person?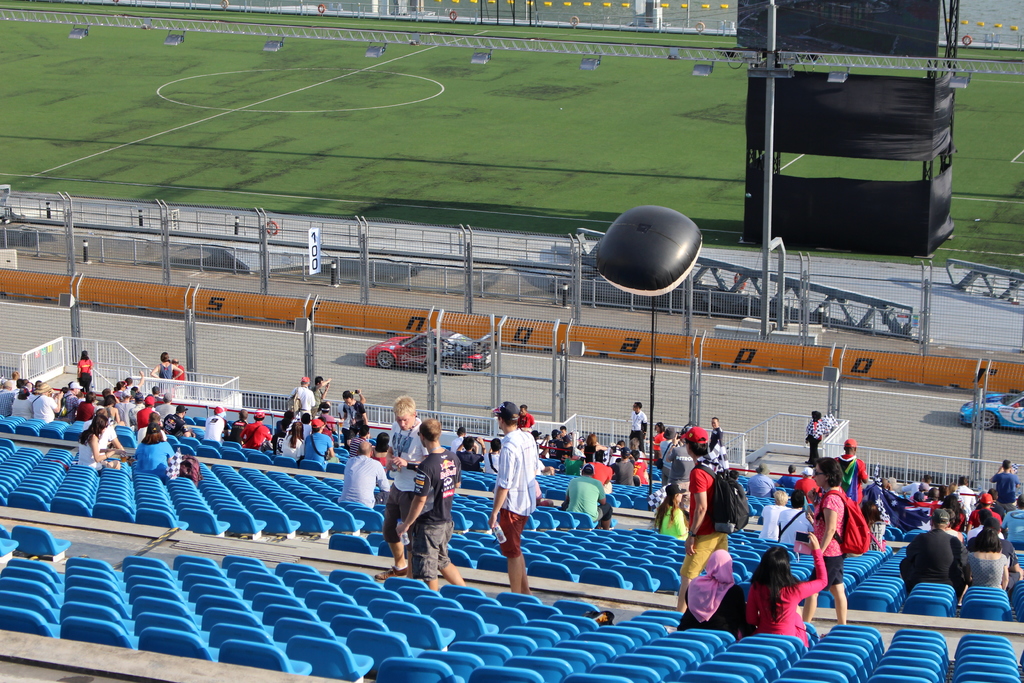
crop(371, 393, 429, 579)
